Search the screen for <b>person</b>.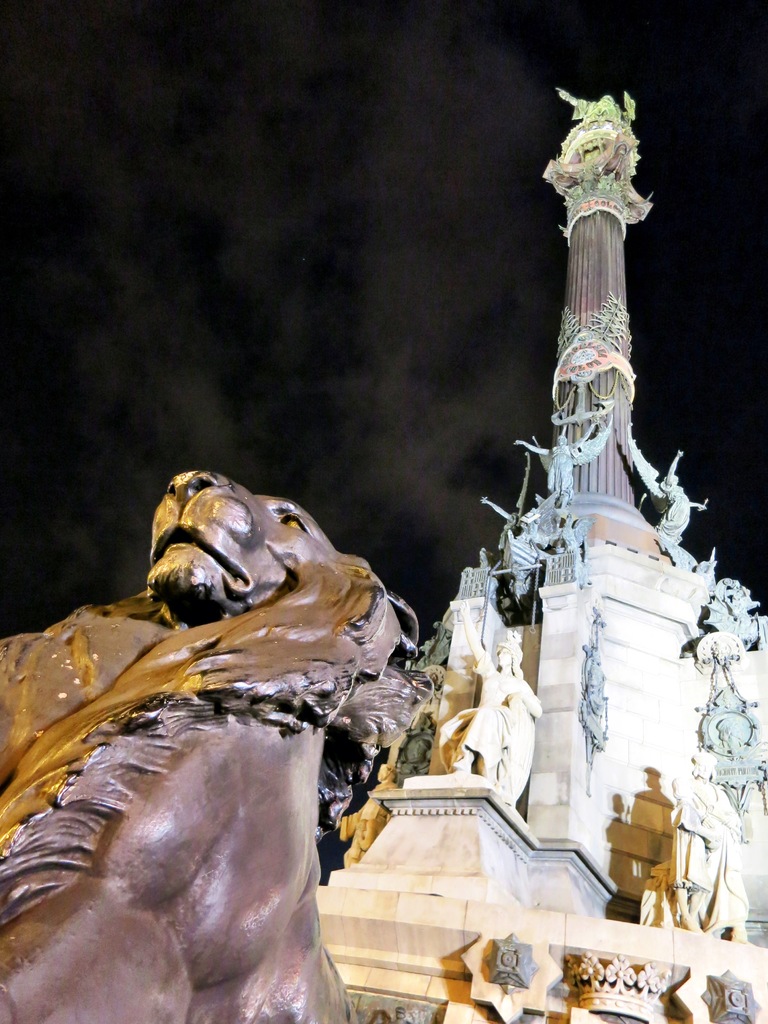
Found at box=[437, 600, 543, 805].
